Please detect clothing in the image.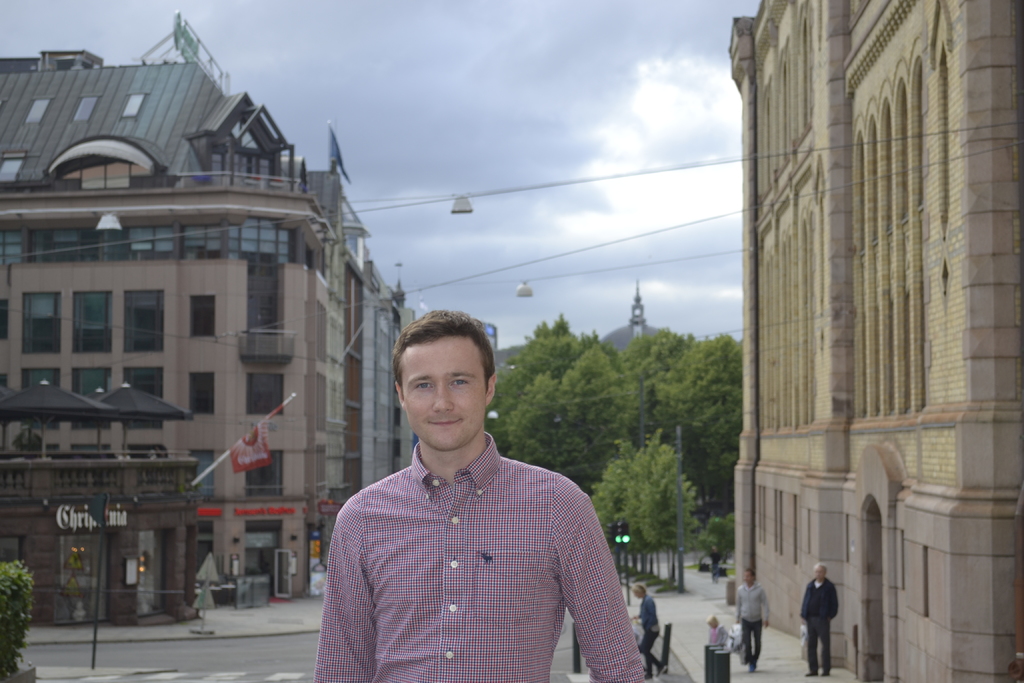
left=735, top=581, right=768, bottom=661.
